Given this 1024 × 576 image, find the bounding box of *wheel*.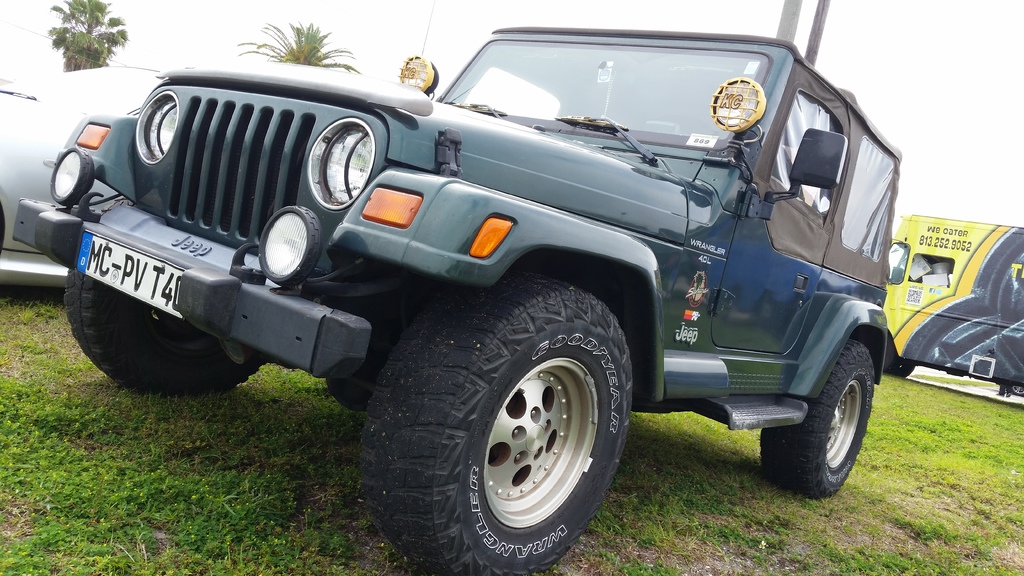
x1=892, y1=364, x2=915, y2=380.
